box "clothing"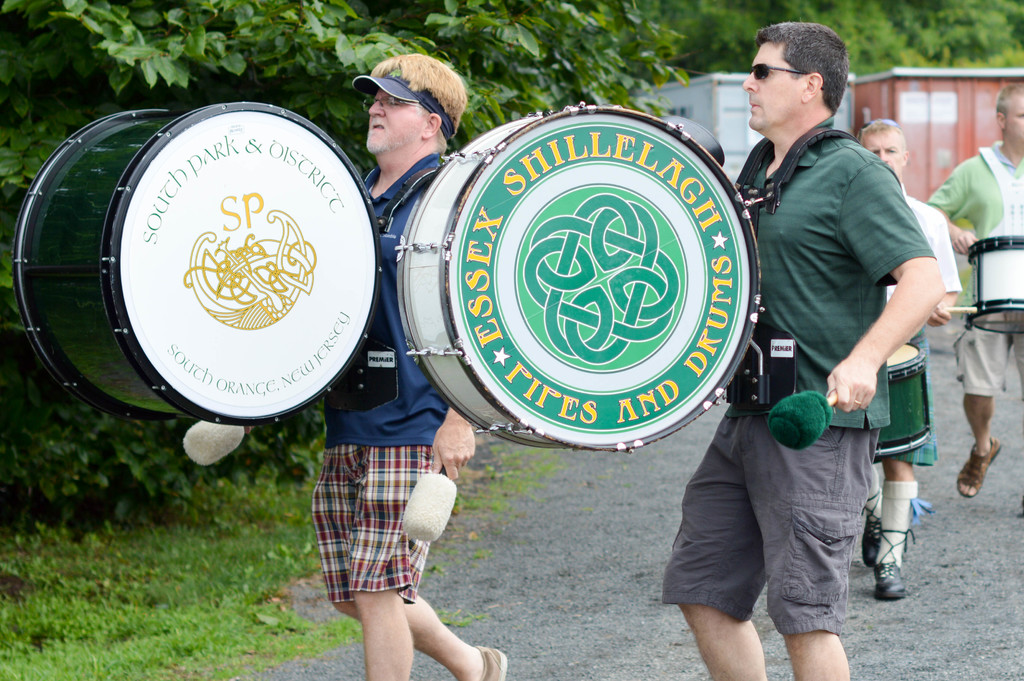
rect(840, 158, 988, 481)
